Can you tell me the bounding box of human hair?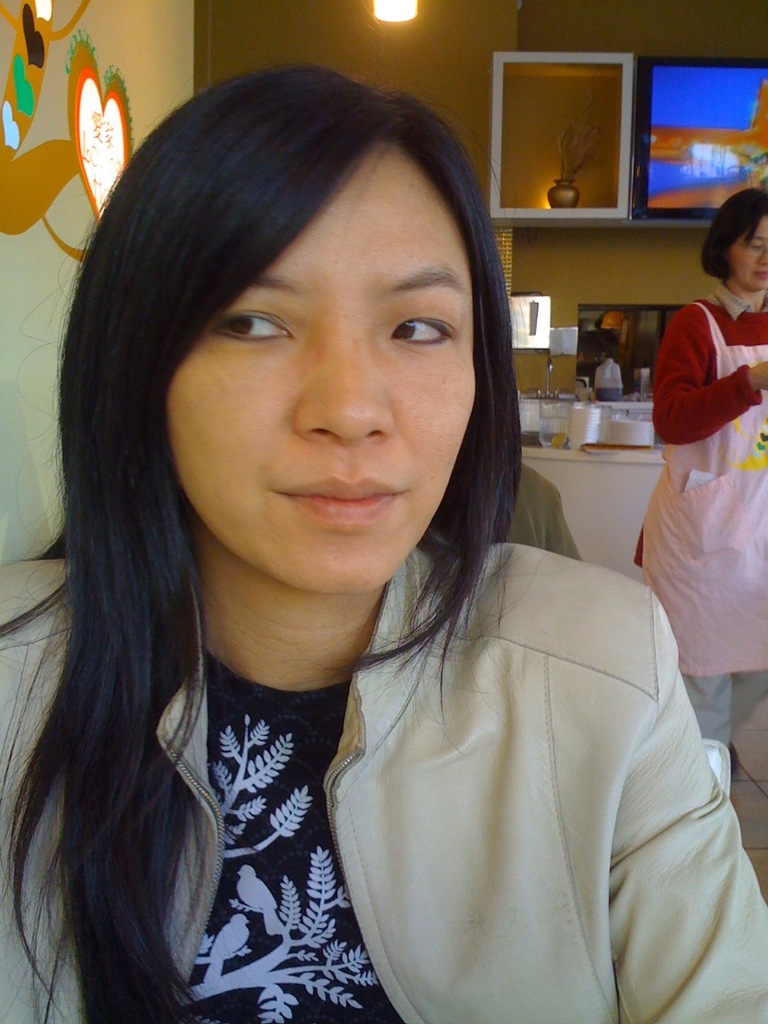
select_region(698, 186, 767, 281).
